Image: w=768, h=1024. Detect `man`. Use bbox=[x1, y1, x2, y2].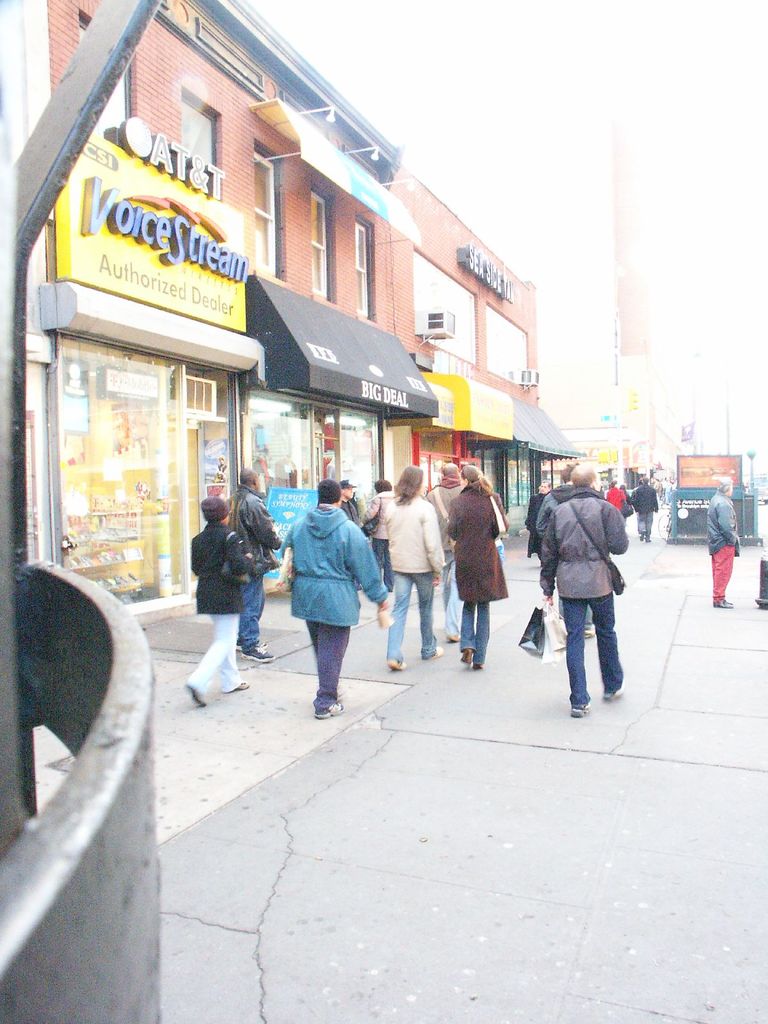
bbox=[338, 478, 358, 588].
